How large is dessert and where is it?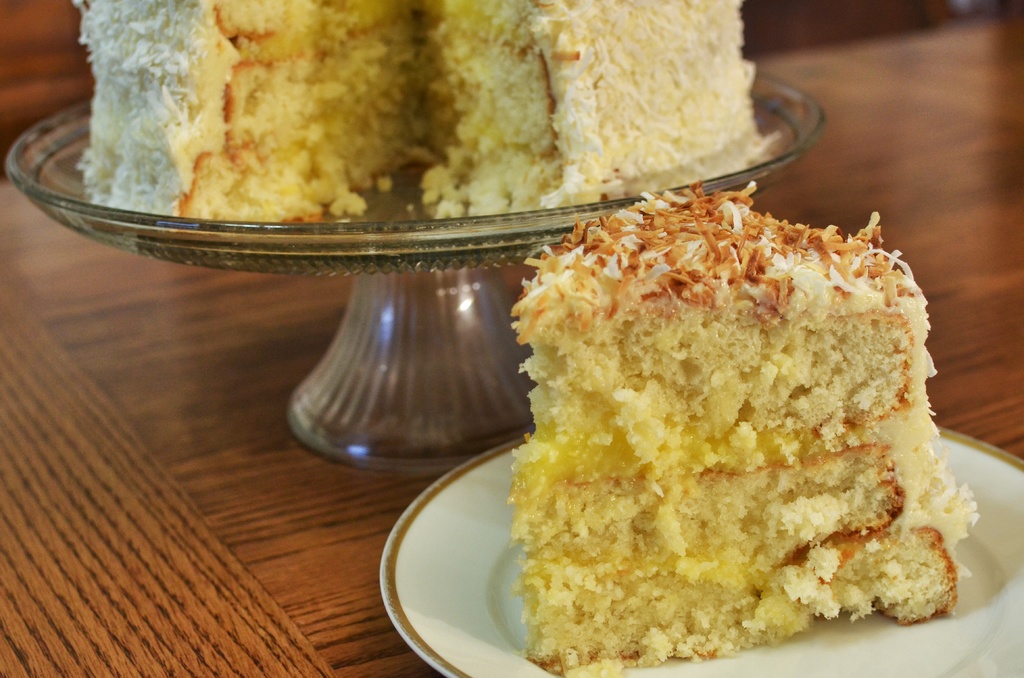
Bounding box: x1=488, y1=161, x2=970, y2=676.
